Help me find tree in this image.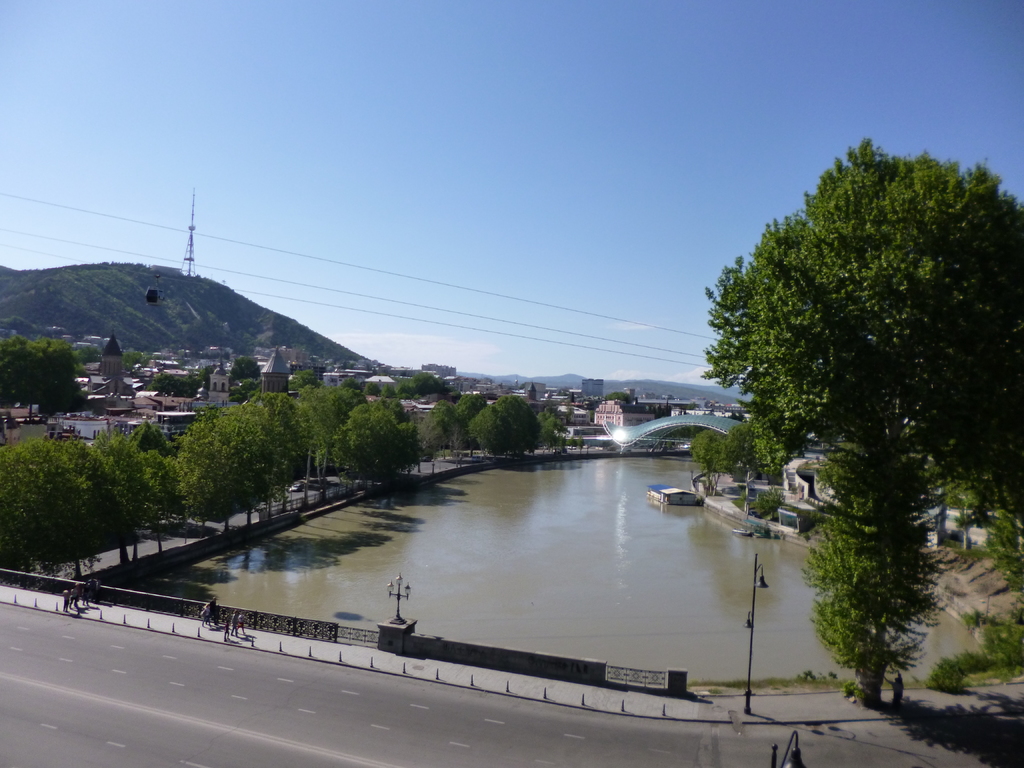
Found it: <bbox>403, 365, 445, 399</bbox>.
